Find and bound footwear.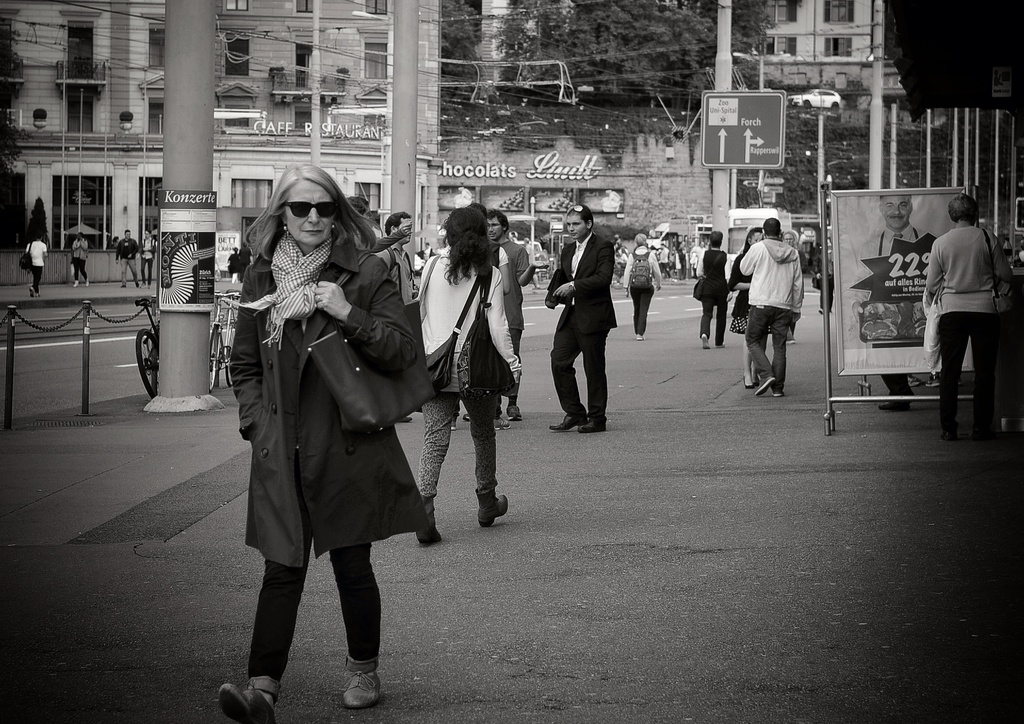
Bound: locate(30, 287, 39, 298).
